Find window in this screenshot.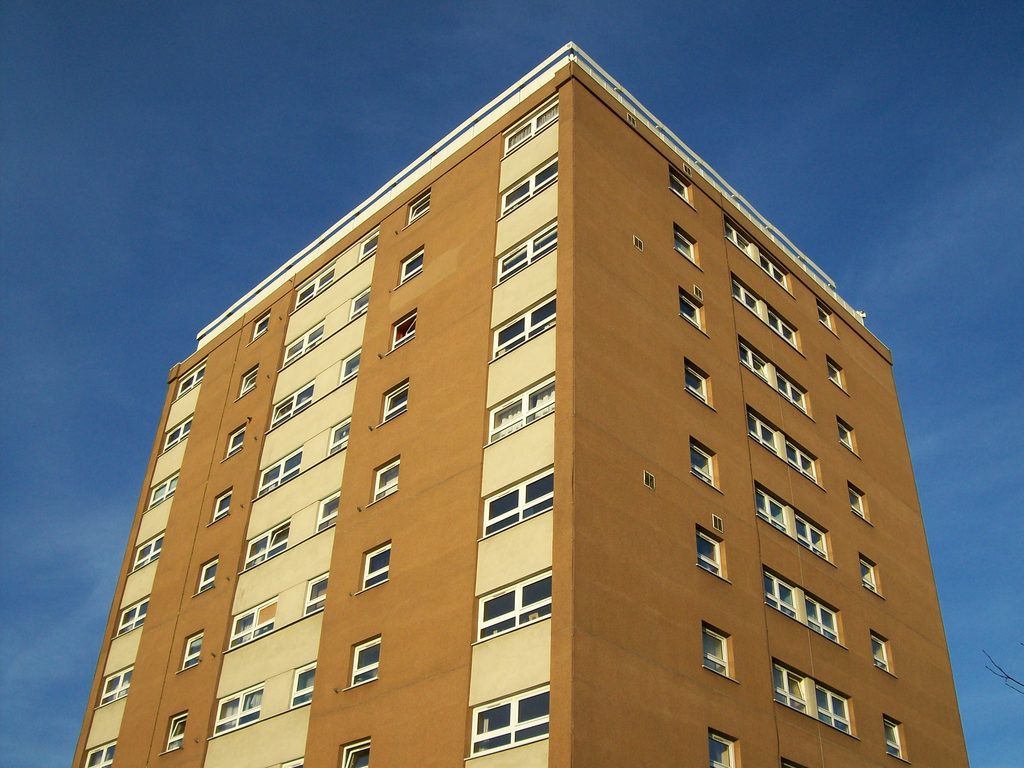
The bounding box for window is (857,553,887,598).
